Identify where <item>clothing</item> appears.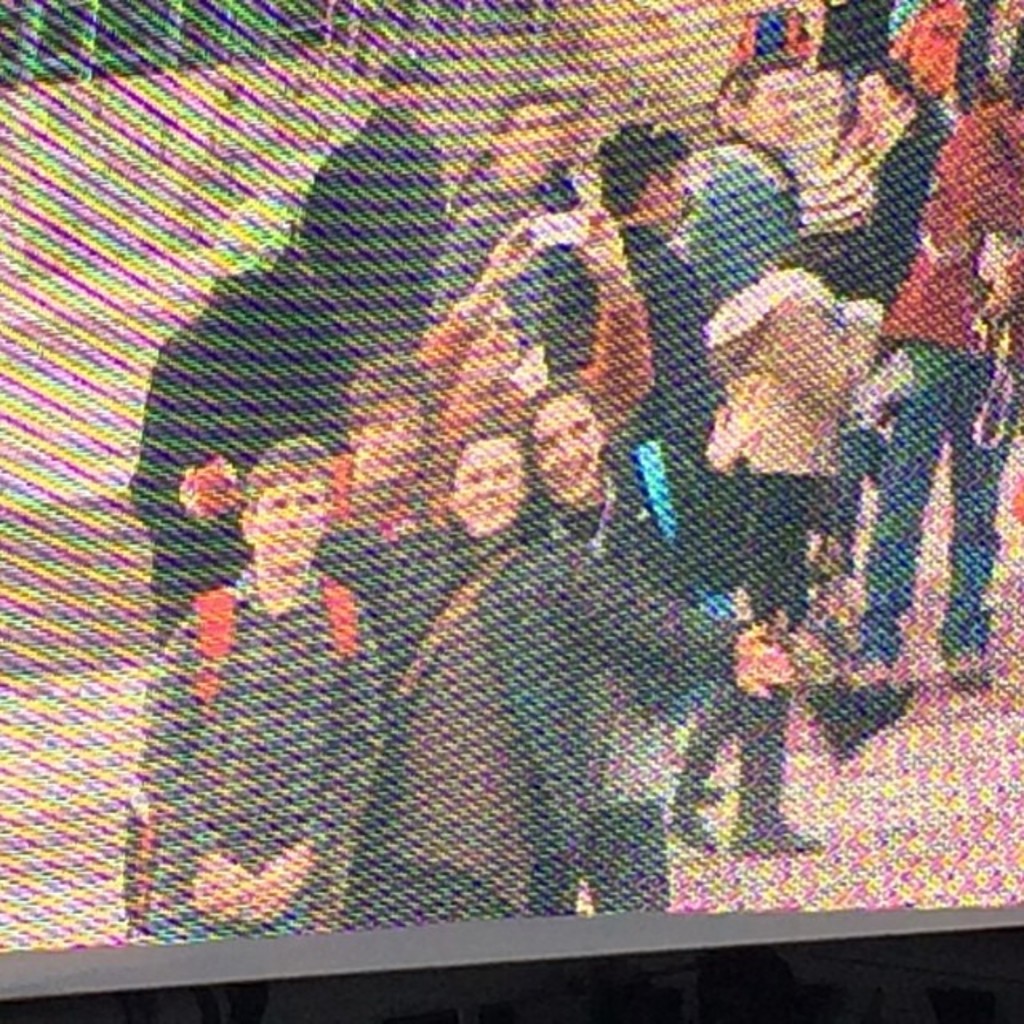
Appears at <bbox>702, 277, 866, 475</bbox>.
